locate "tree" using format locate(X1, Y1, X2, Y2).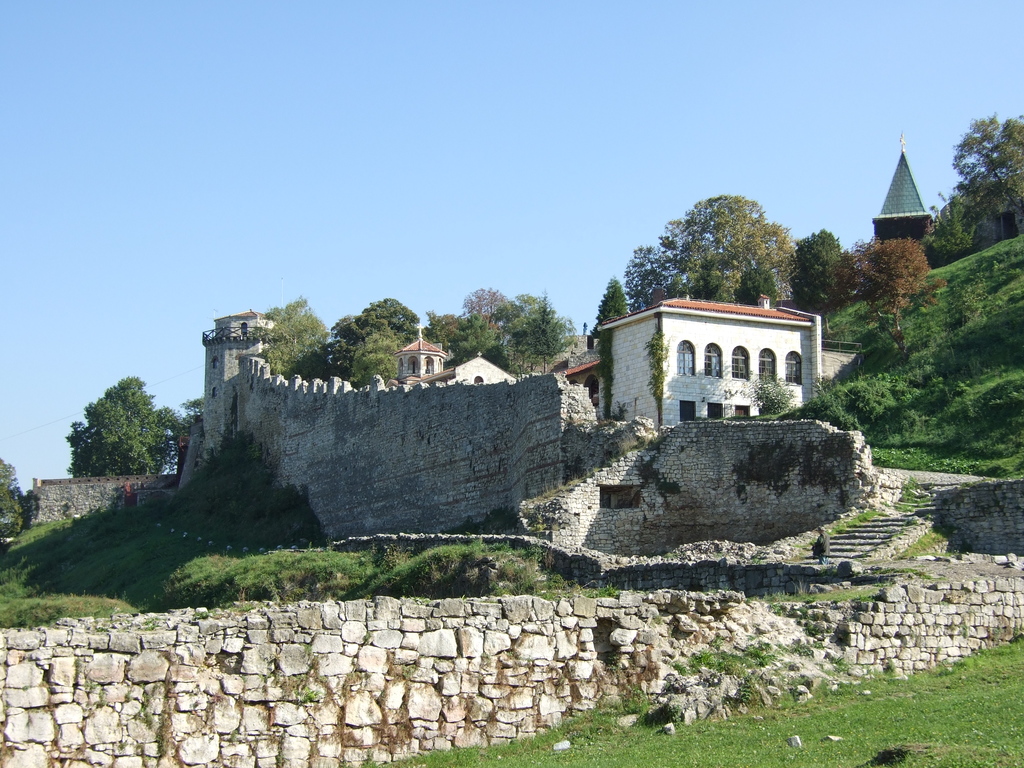
locate(832, 233, 956, 355).
